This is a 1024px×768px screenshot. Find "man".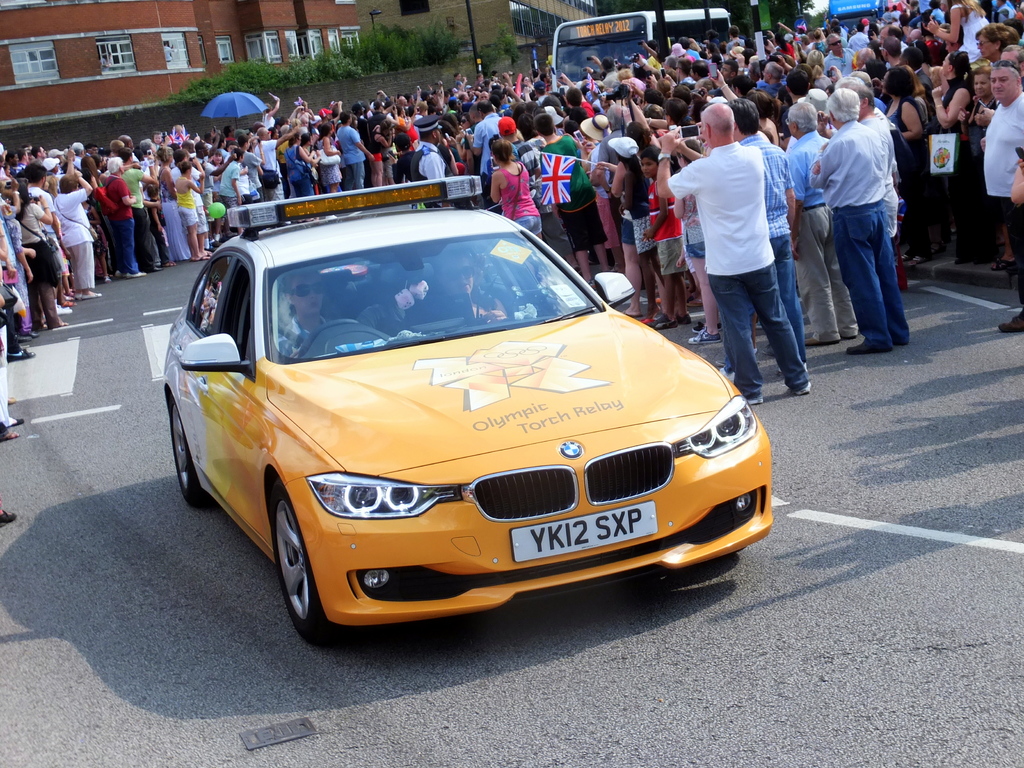
Bounding box: [755, 58, 787, 98].
